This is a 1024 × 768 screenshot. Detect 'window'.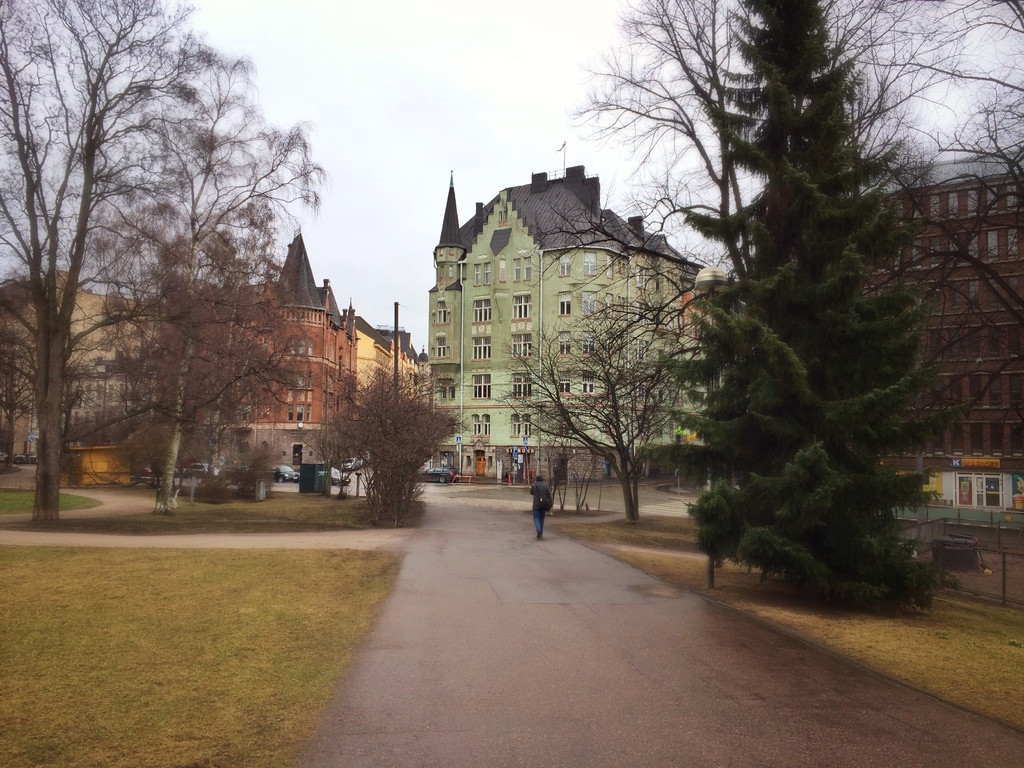
box(949, 239, 955, 264).
